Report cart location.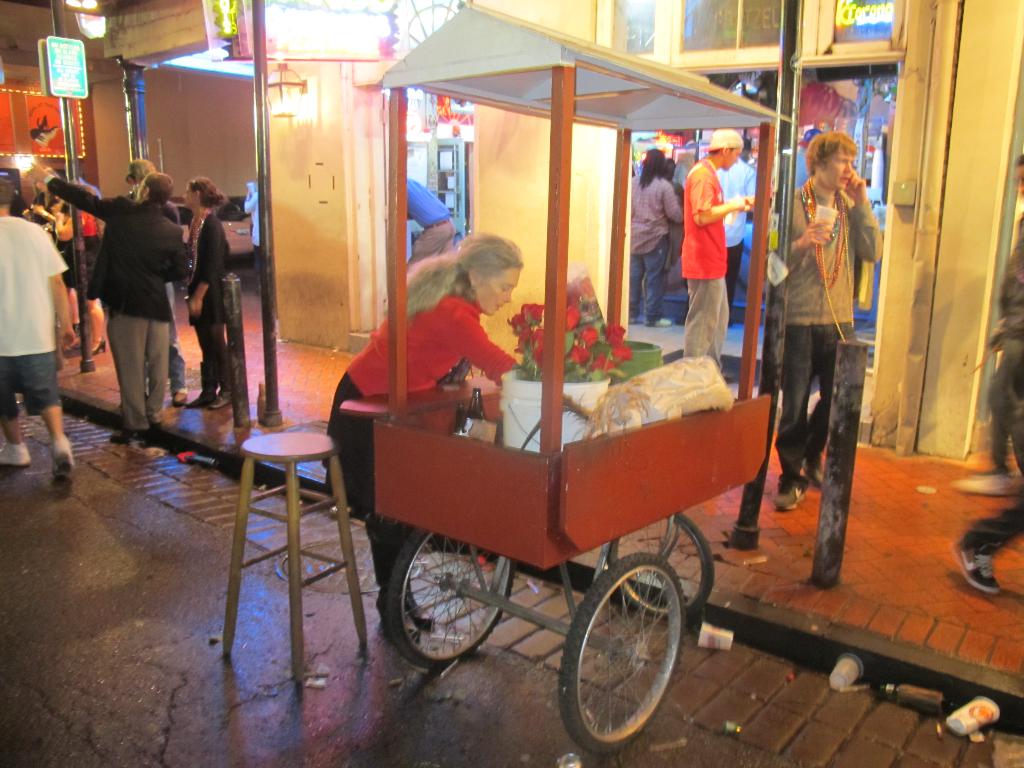
Report: crop(259, 47, 848, 767).
